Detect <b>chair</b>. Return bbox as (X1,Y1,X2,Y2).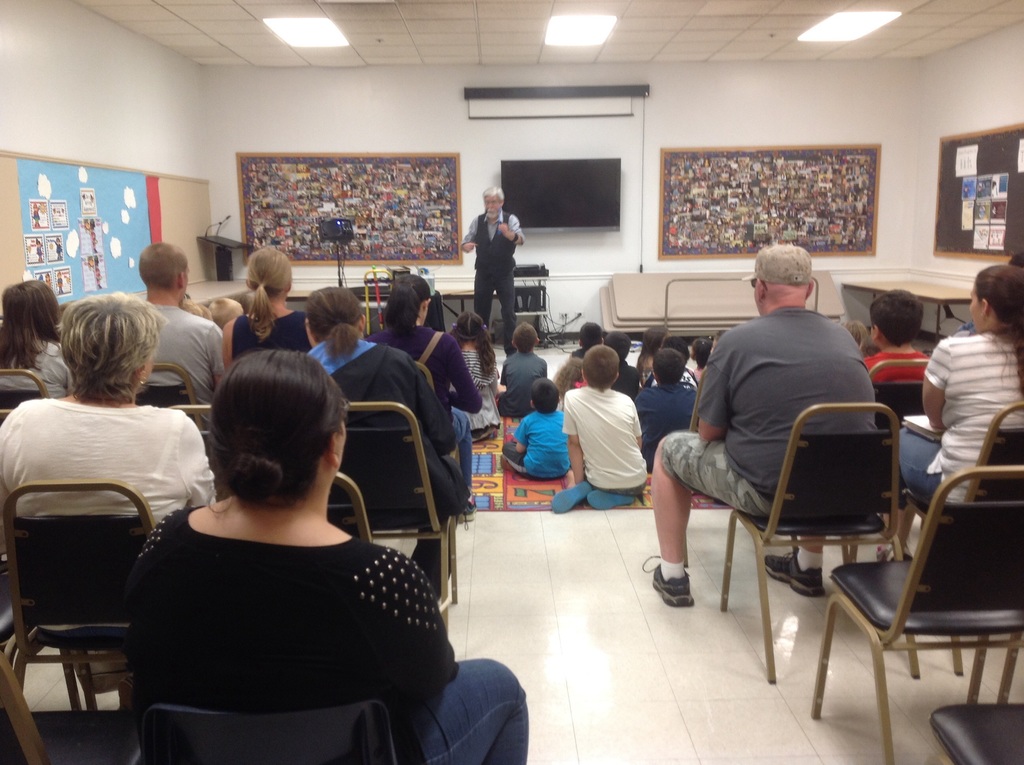
(137,361,216,438).
